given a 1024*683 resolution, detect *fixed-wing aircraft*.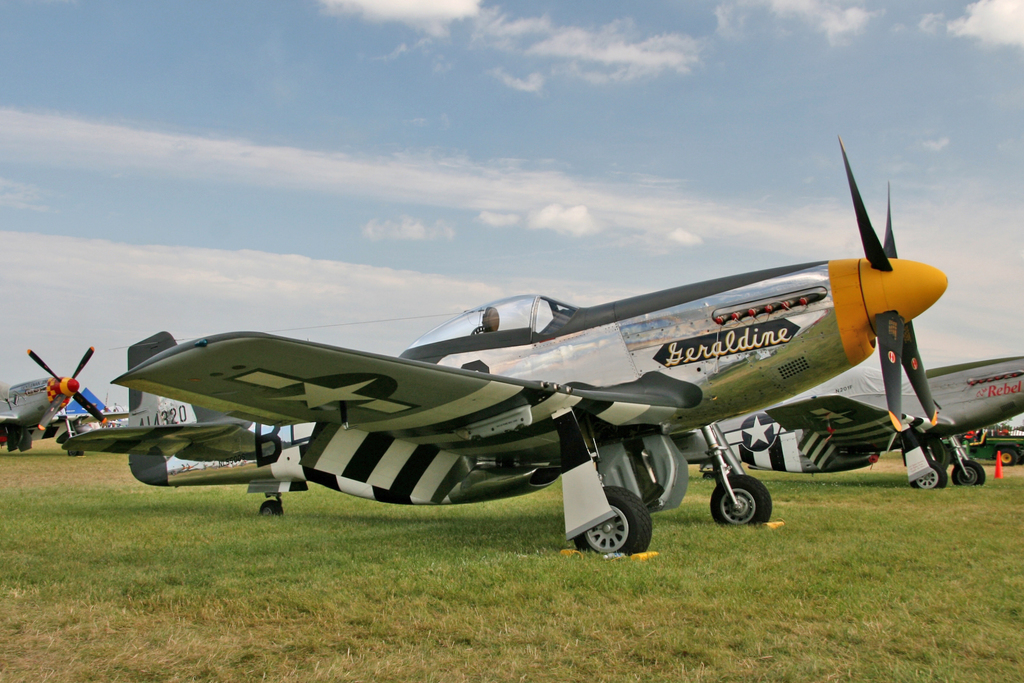
x1=671 y1=357 x2=1023 y2=494.
